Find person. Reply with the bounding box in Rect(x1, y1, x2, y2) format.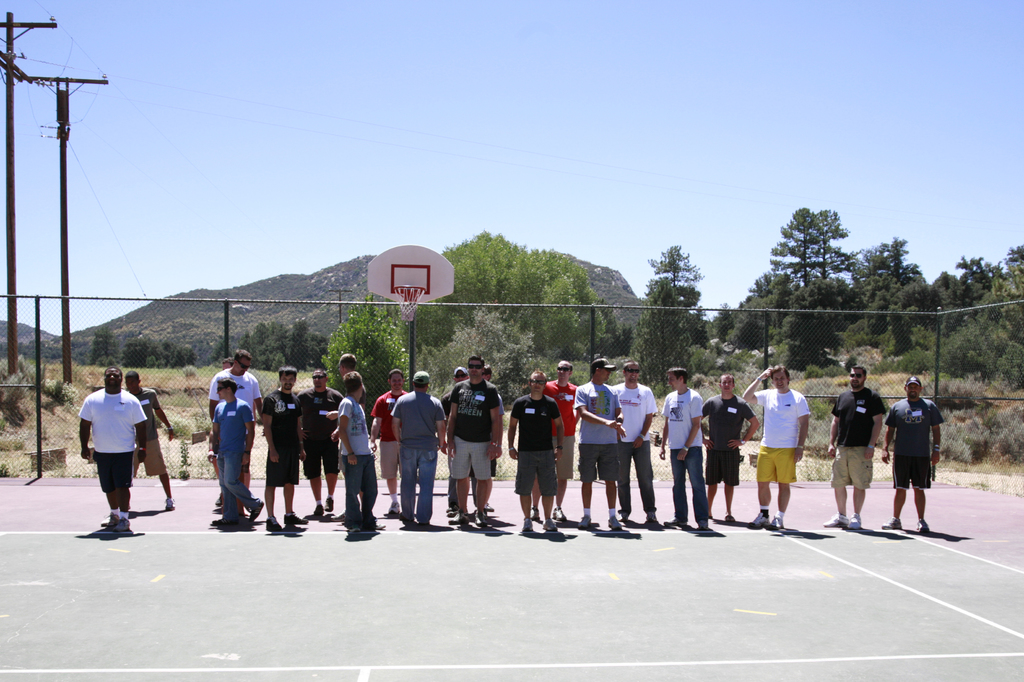
Rect(208, 377, 260, 526).
